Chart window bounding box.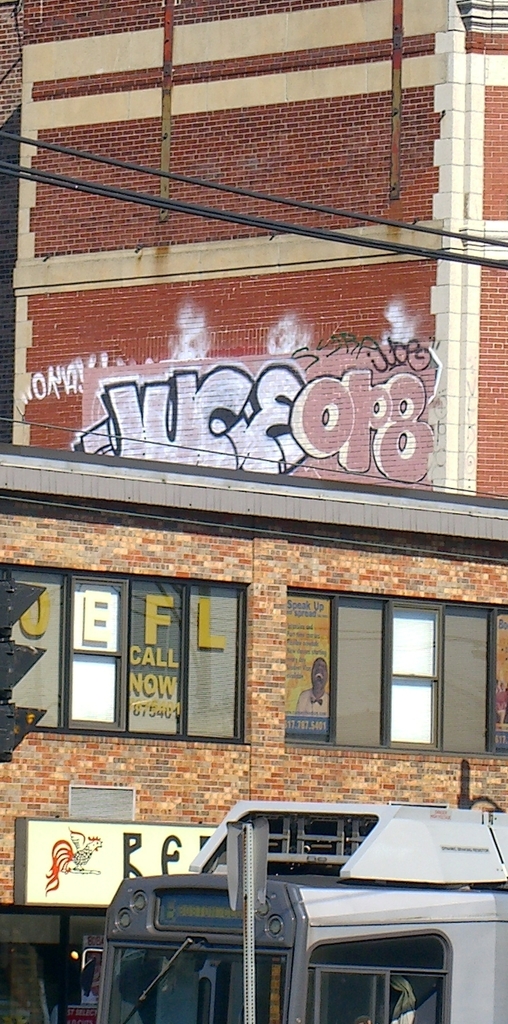
Charted: crop(1, 563, 245, 741).
